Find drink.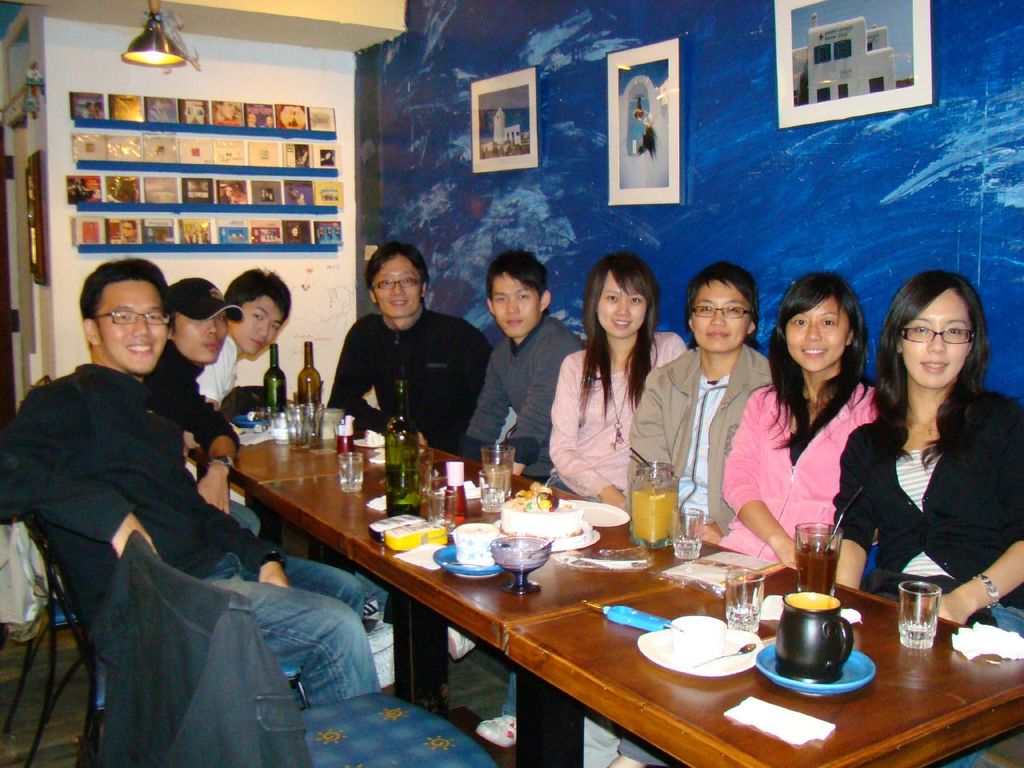
{"x1": 791, "y1": 544, "x2": 837, "y2": 598}.
